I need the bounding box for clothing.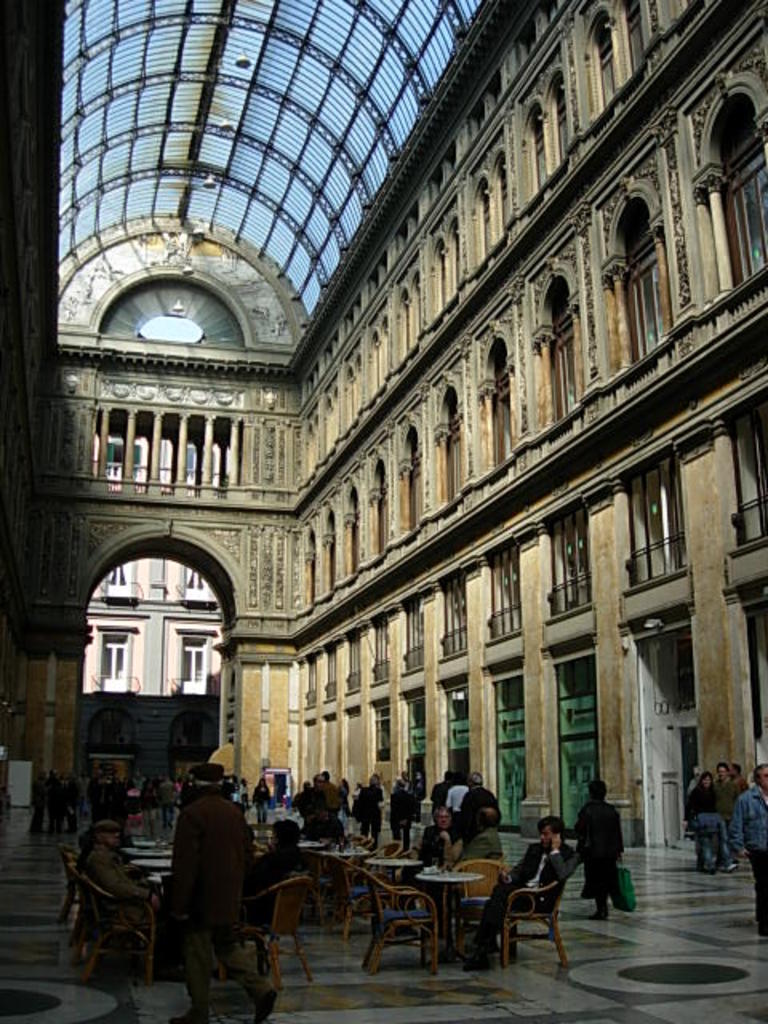
Here it is: {"x1": 354, "y1": 781, "x2": 384, "y2": 850}.
